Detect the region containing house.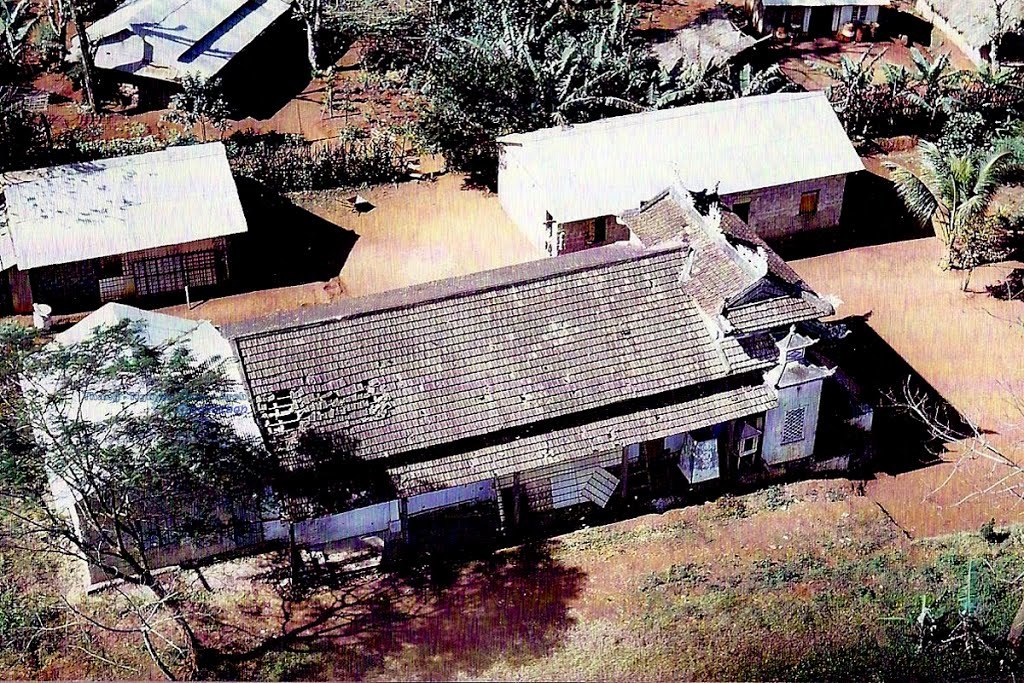
detection(0, 142, 250, 314).
